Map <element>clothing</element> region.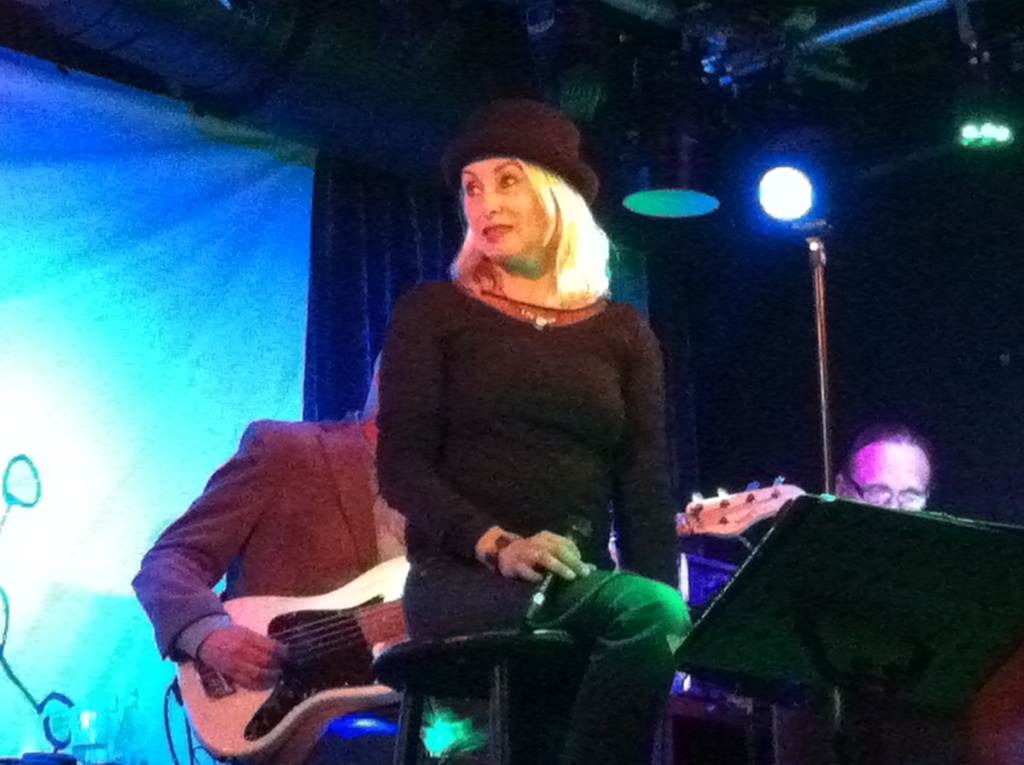
Mapped to left=367, top=272, right=685, bottom=759.
